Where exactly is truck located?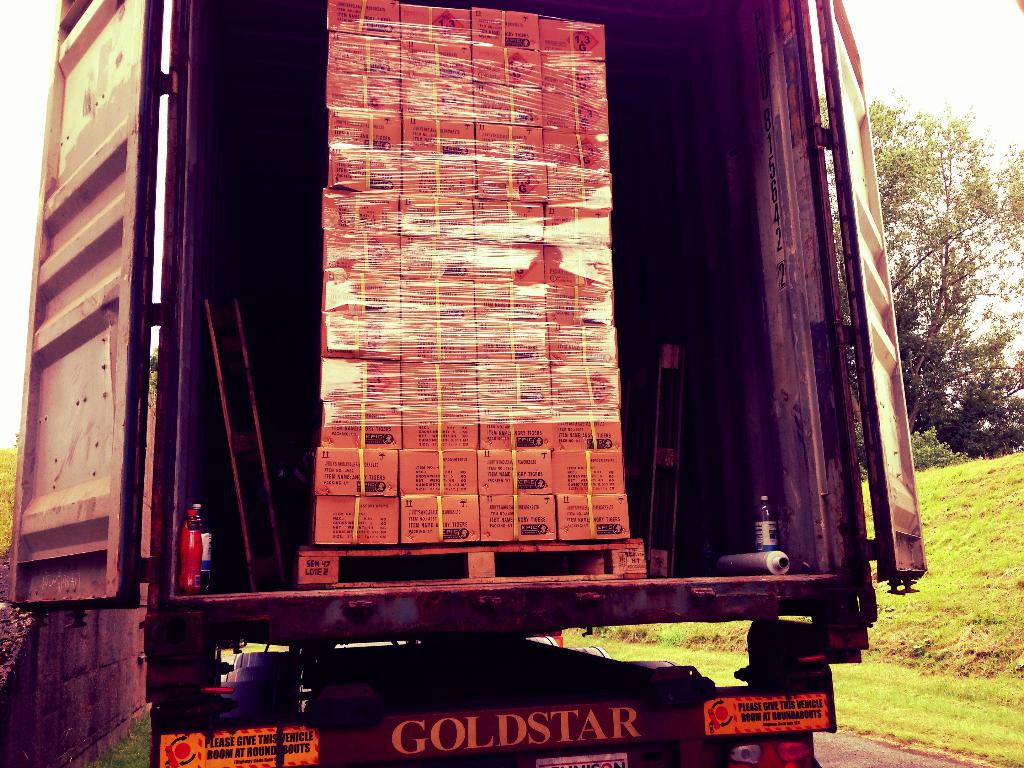
Its bounding box is (17, 13, 976, 749).
